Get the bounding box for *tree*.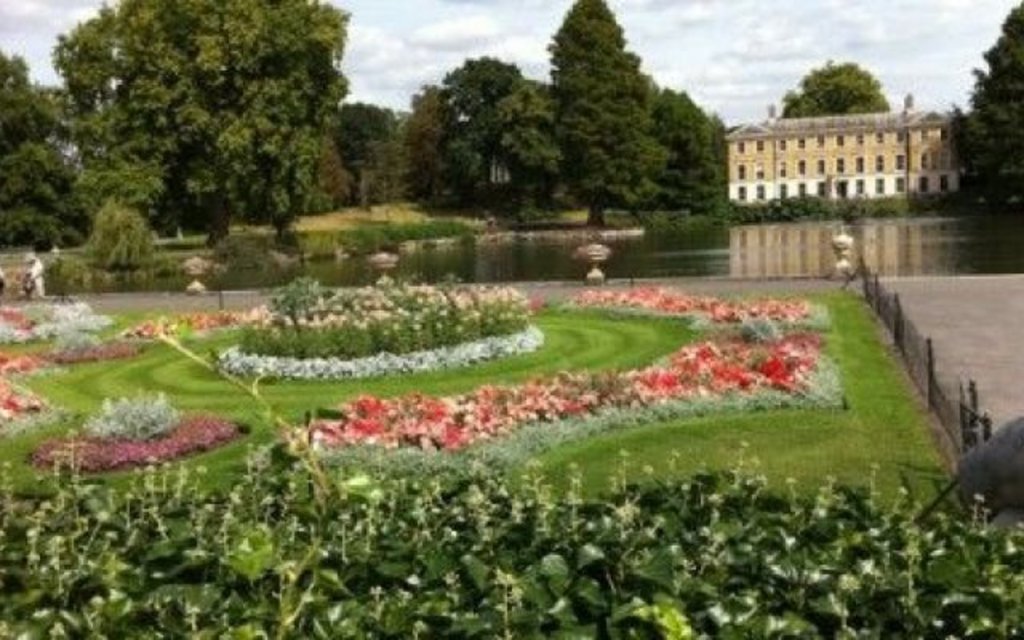
<box>0,50,86,246</box>.
